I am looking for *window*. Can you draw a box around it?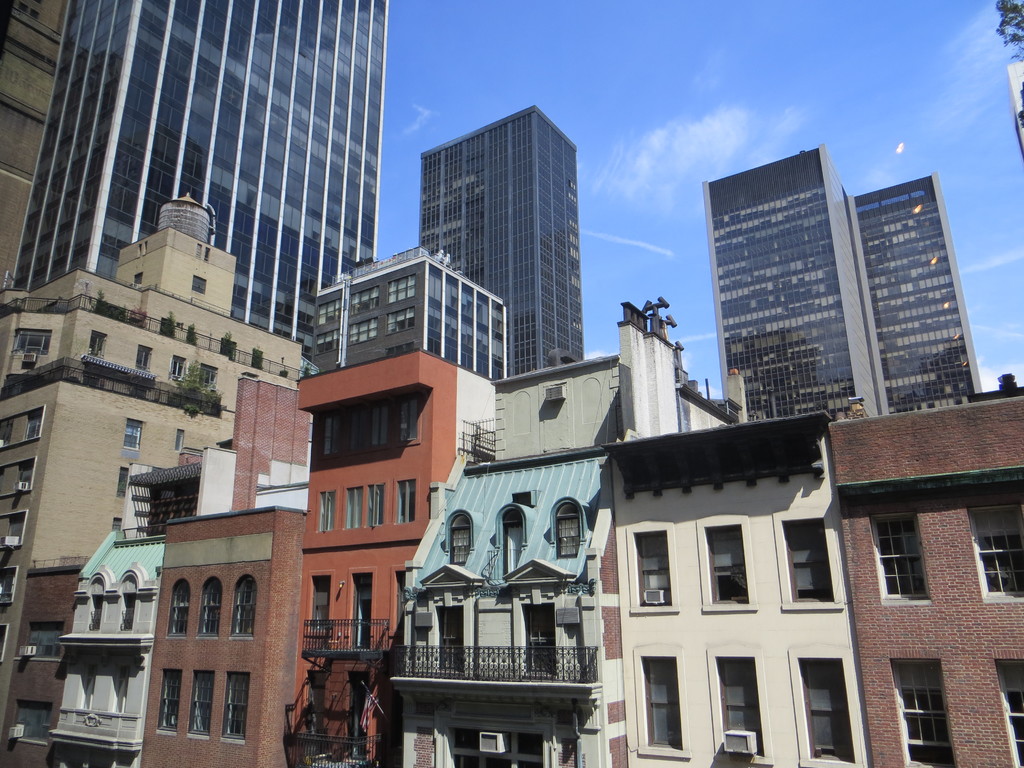
Sure, the bounding box is bbox(177, 426, 183, 449).
